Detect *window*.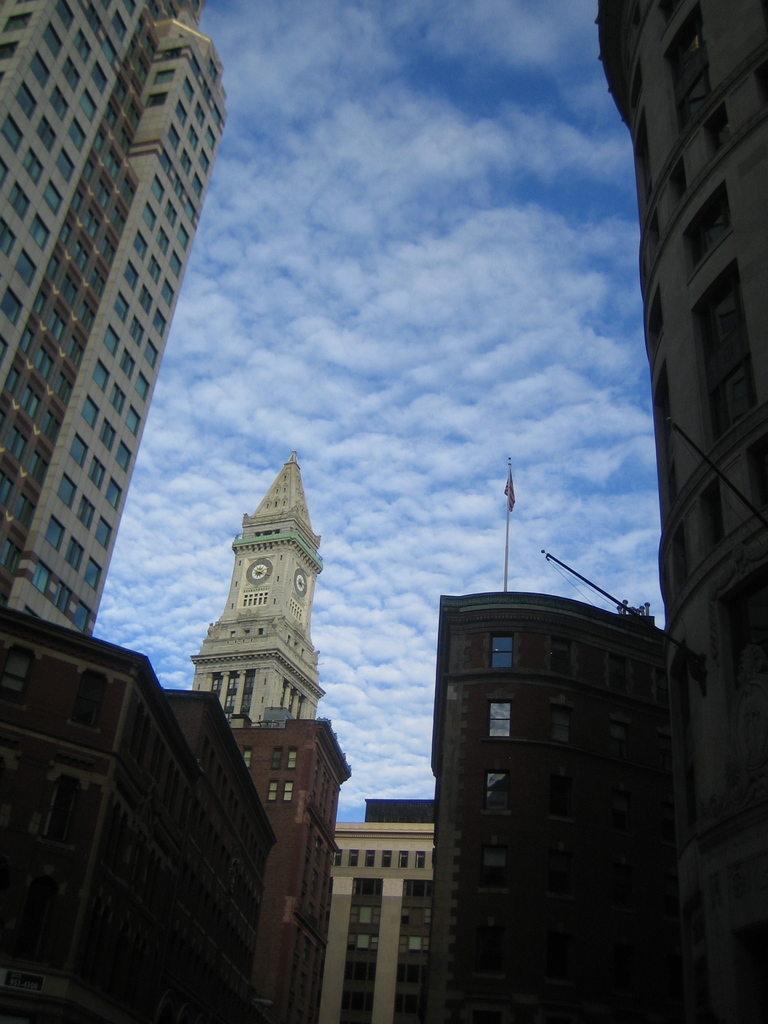
Detected at bbox=(74, 598, 93, 636).
